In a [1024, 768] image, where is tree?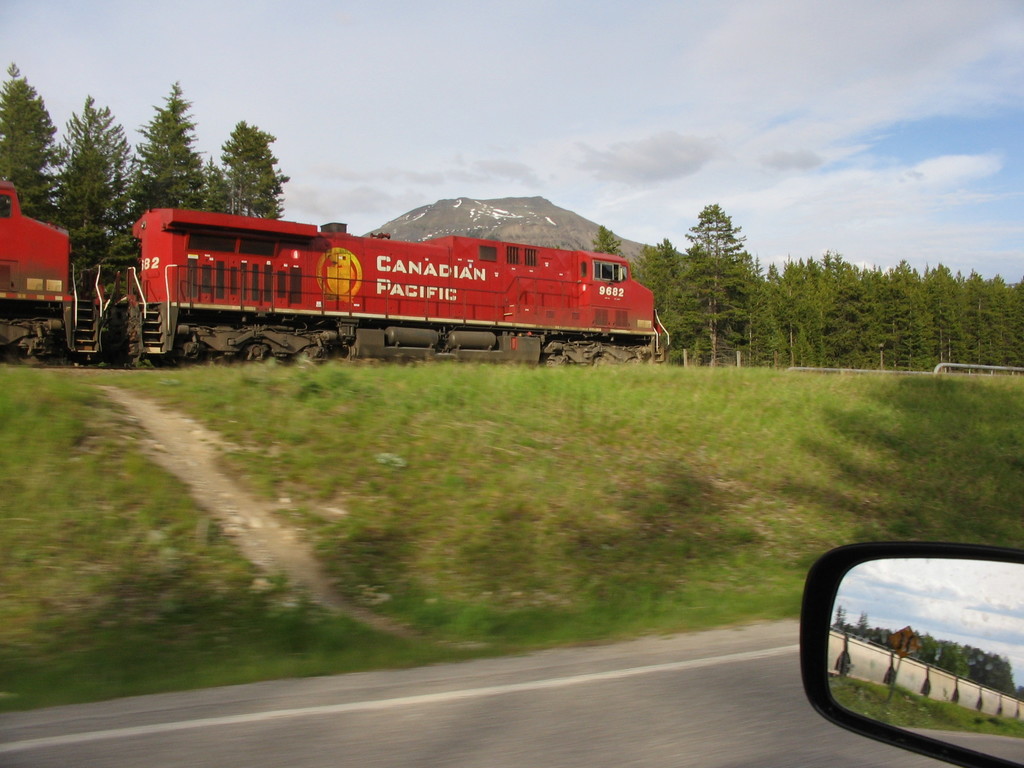
213/121/289/221.
